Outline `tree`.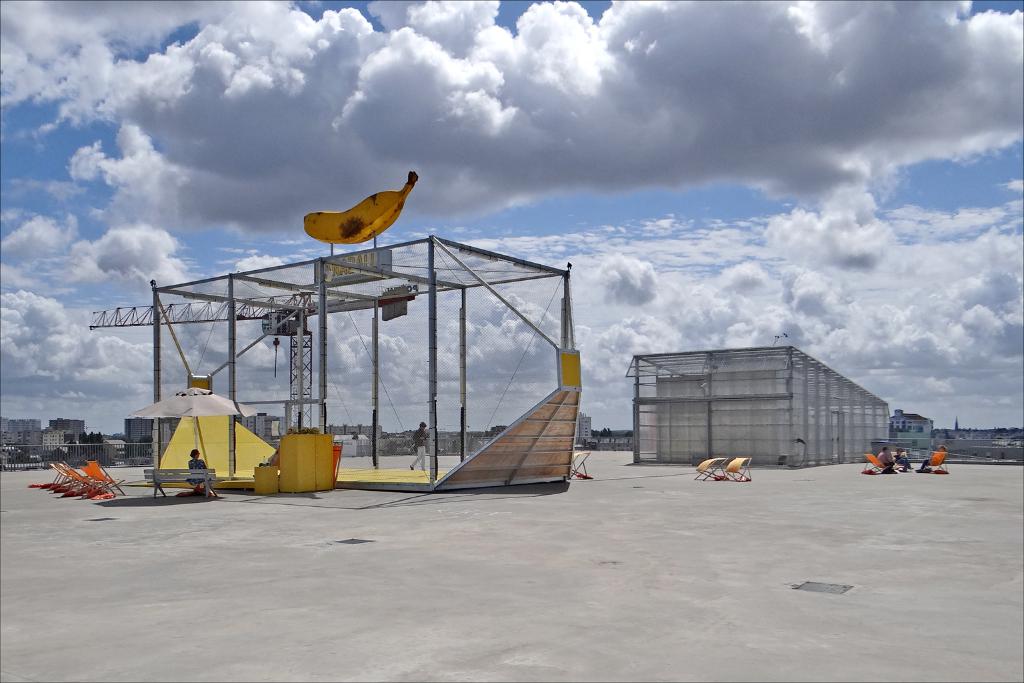
Outline: box=[65, 437, 80, 460].
